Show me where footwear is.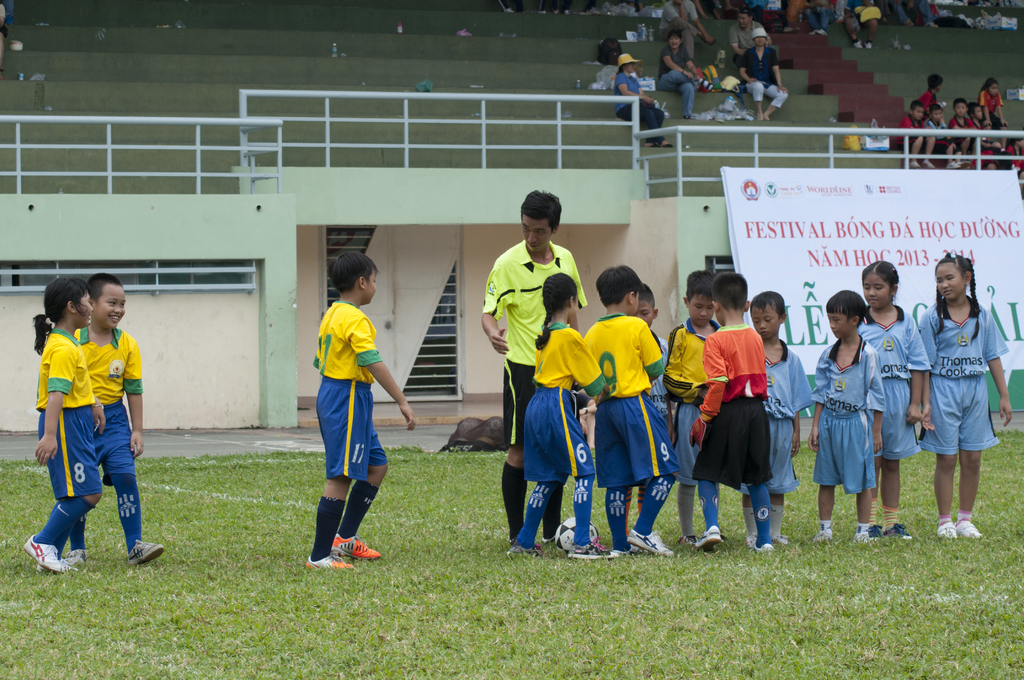
footwear is at (611, 544, 647, 558).
